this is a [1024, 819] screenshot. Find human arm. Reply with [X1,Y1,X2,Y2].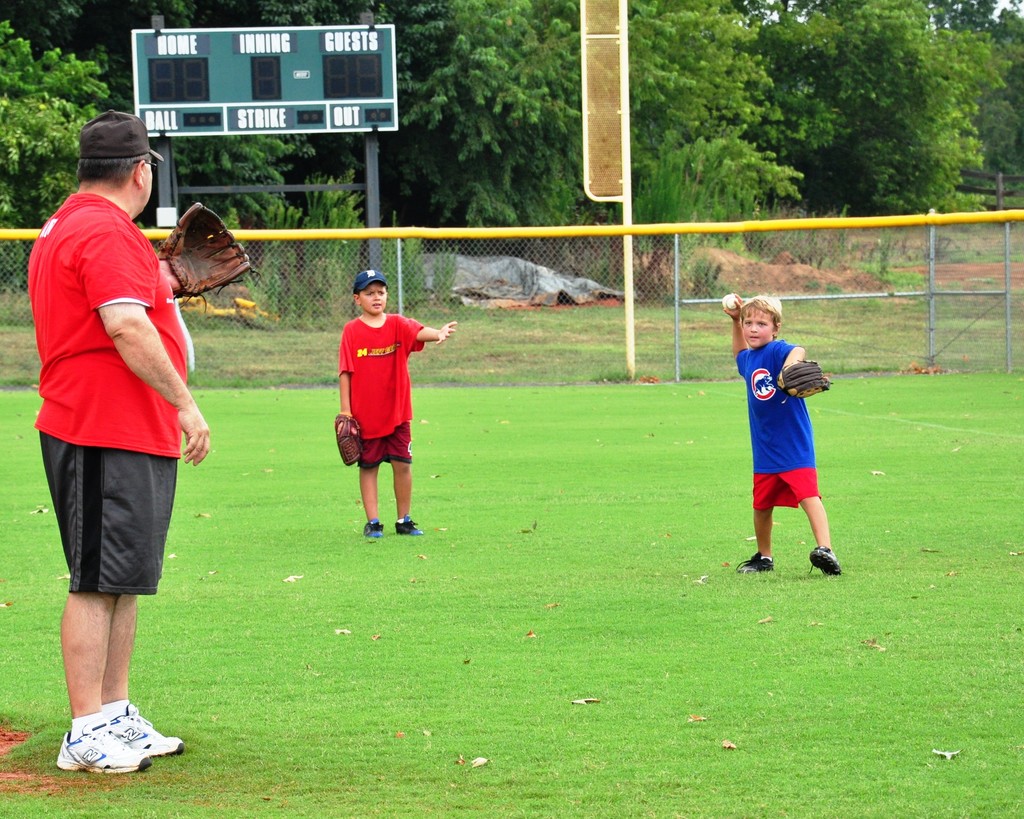
[84,238,208,464].
